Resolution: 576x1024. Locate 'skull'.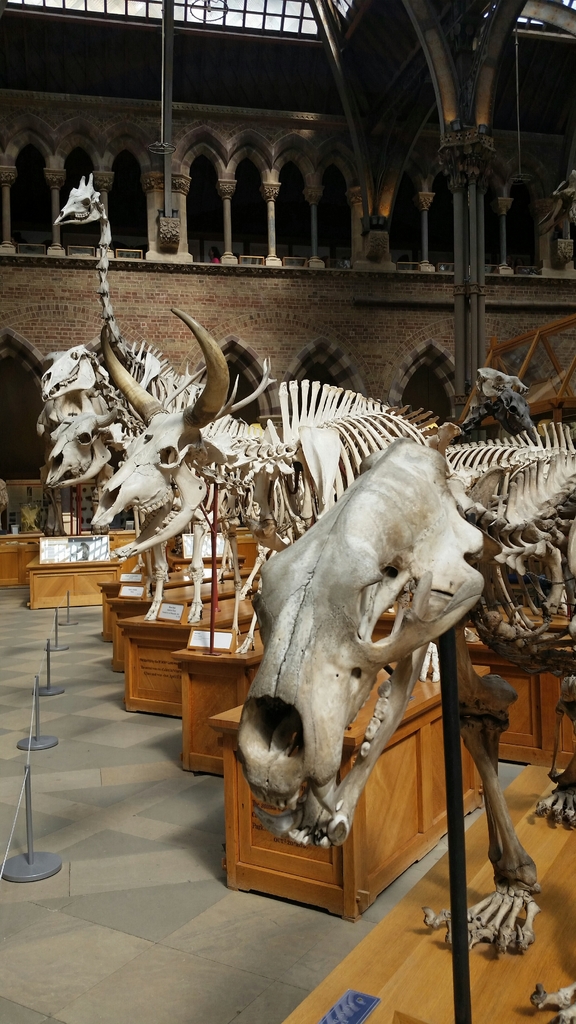
{"x1": 46, "y1": 395, "x2": 124, "y2": 493}.
